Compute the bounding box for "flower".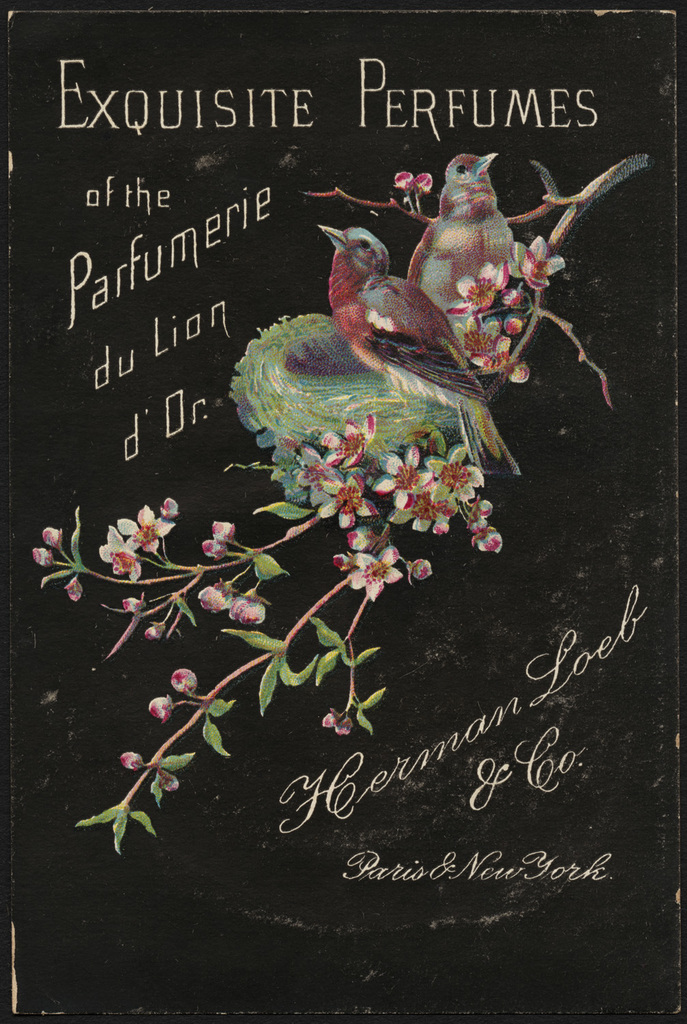
<region>506, 233, 564, 294</region>.
